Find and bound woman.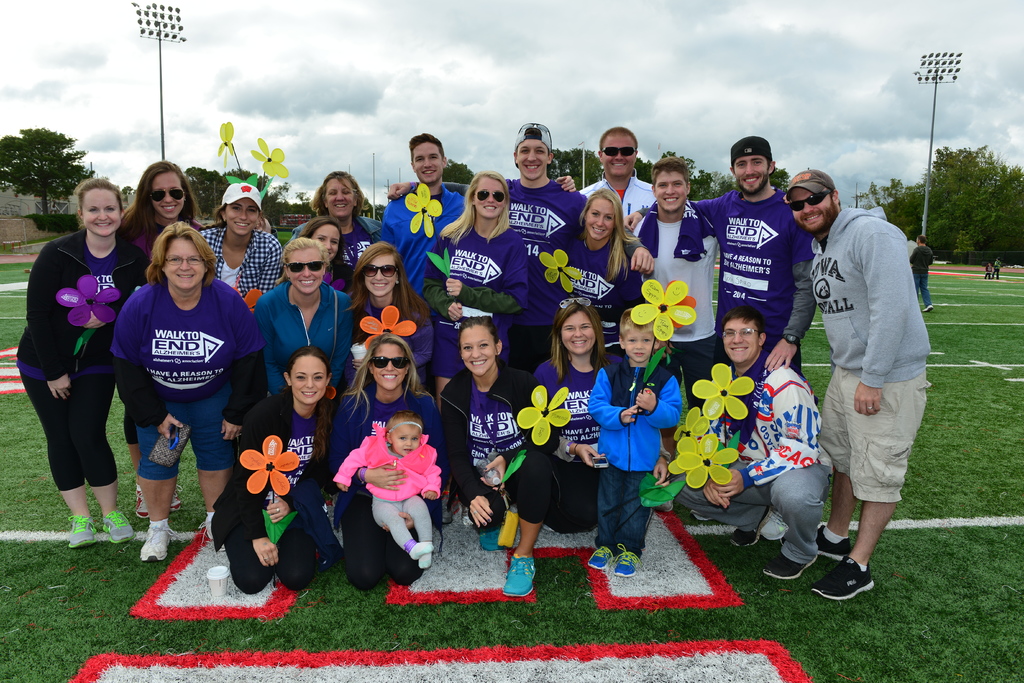
Bound: 291:172:382:271.
